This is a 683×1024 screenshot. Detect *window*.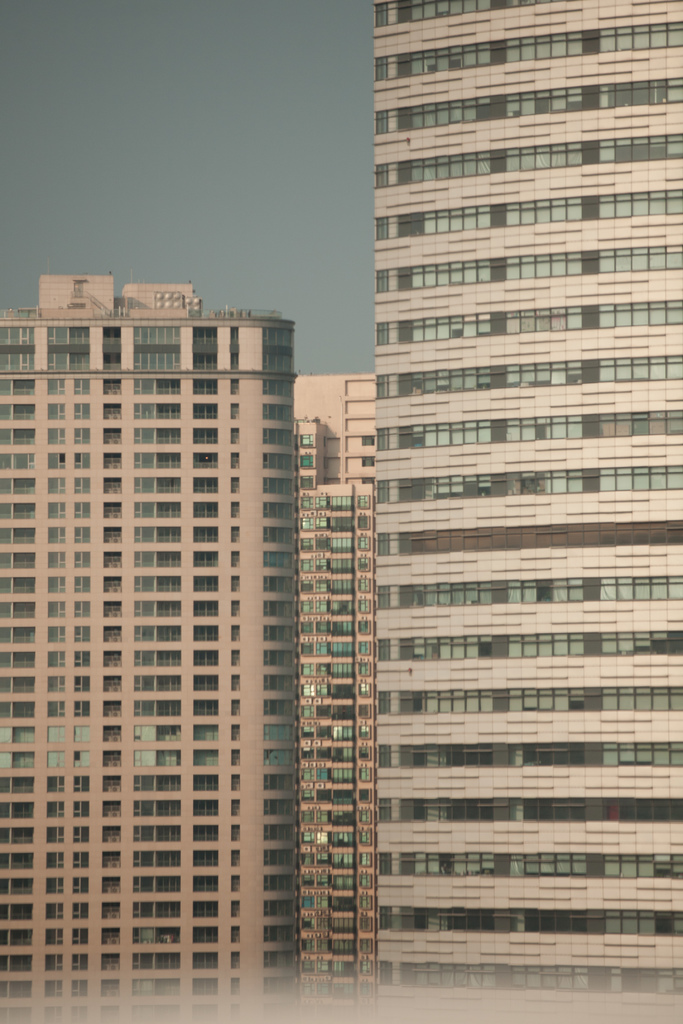
[48,979,59,1000].
